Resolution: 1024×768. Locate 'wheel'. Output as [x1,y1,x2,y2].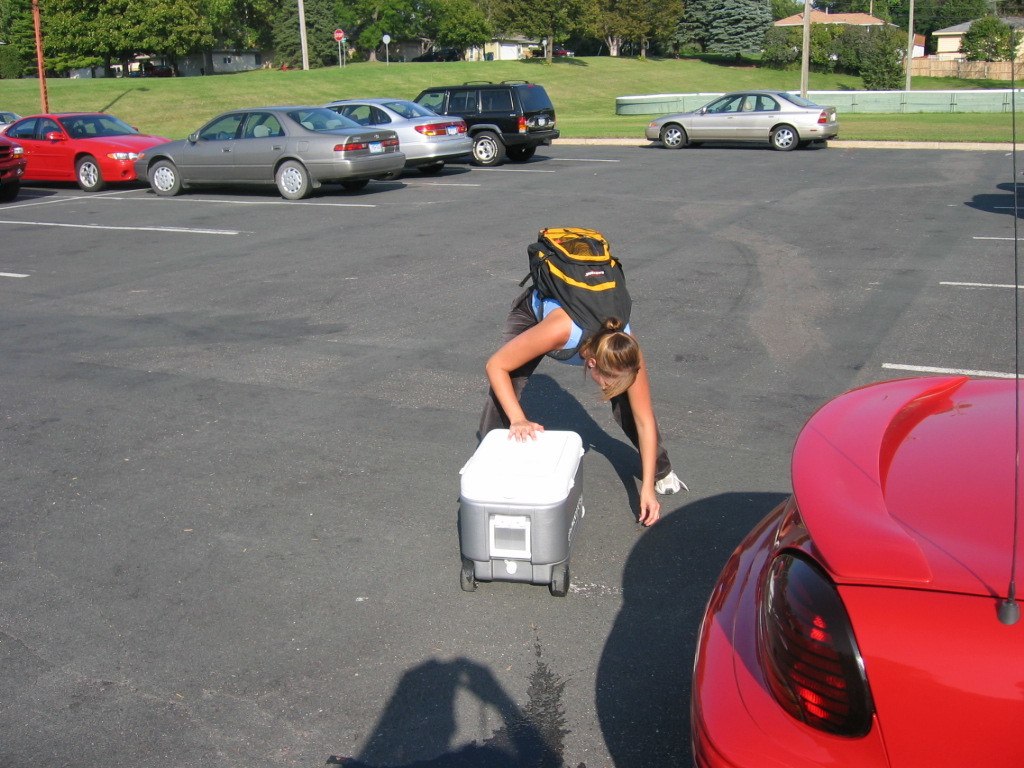
[340,177,367,193].
